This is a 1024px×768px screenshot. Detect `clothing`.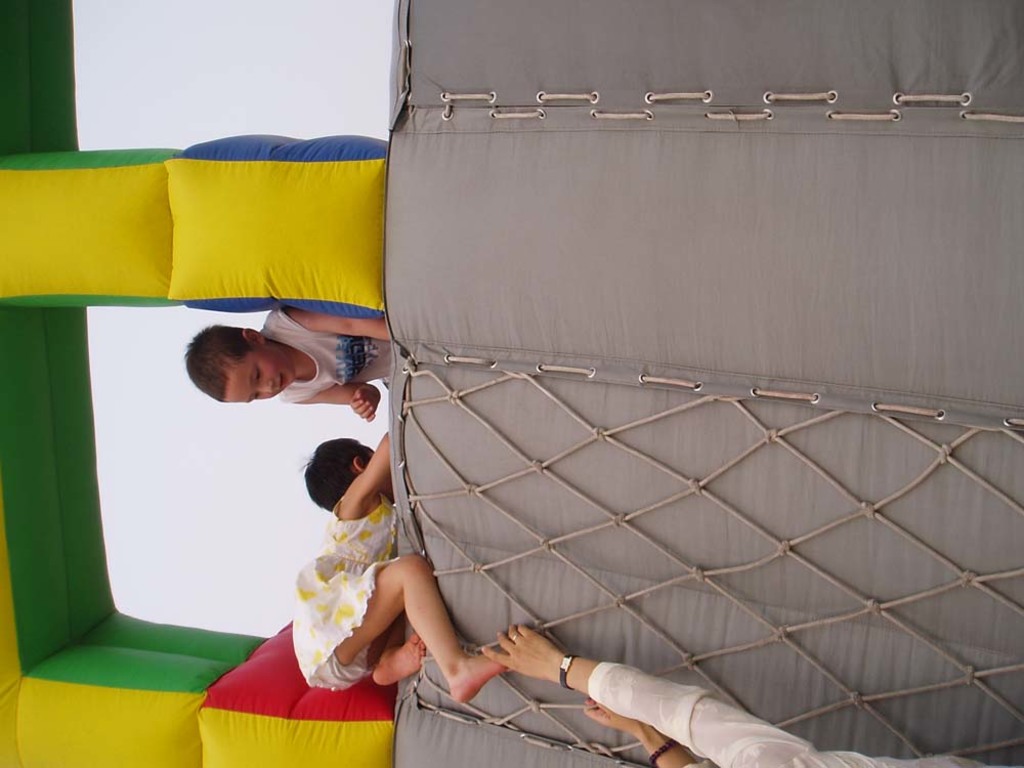
x1=265 y1=307 x2=384 y2=401.
